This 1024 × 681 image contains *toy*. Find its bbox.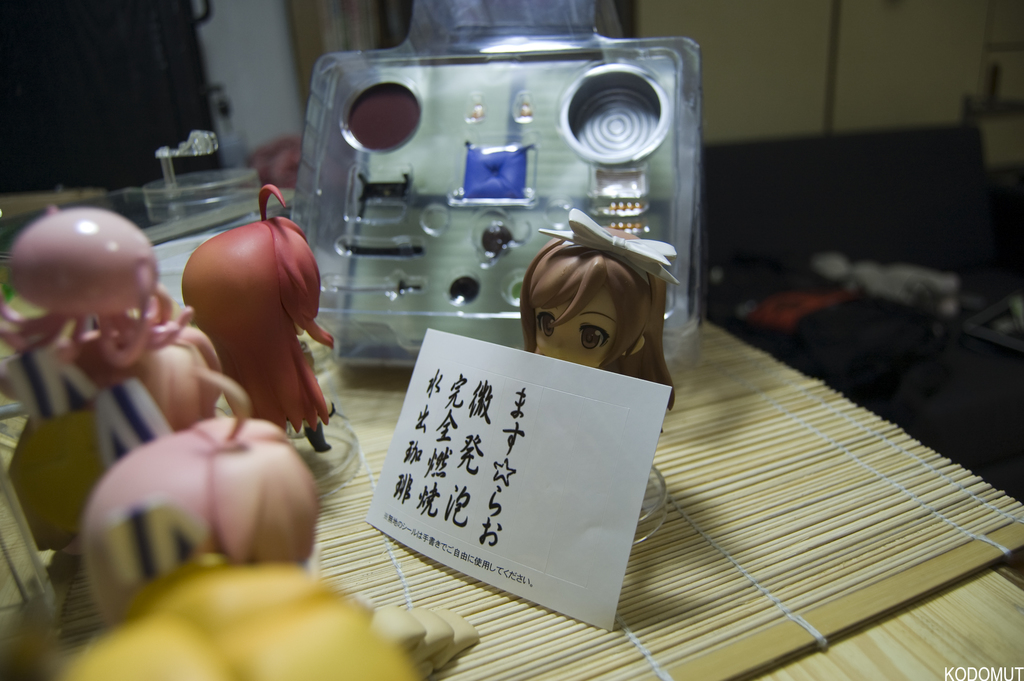
bbox(165, 183, 349, 446).
